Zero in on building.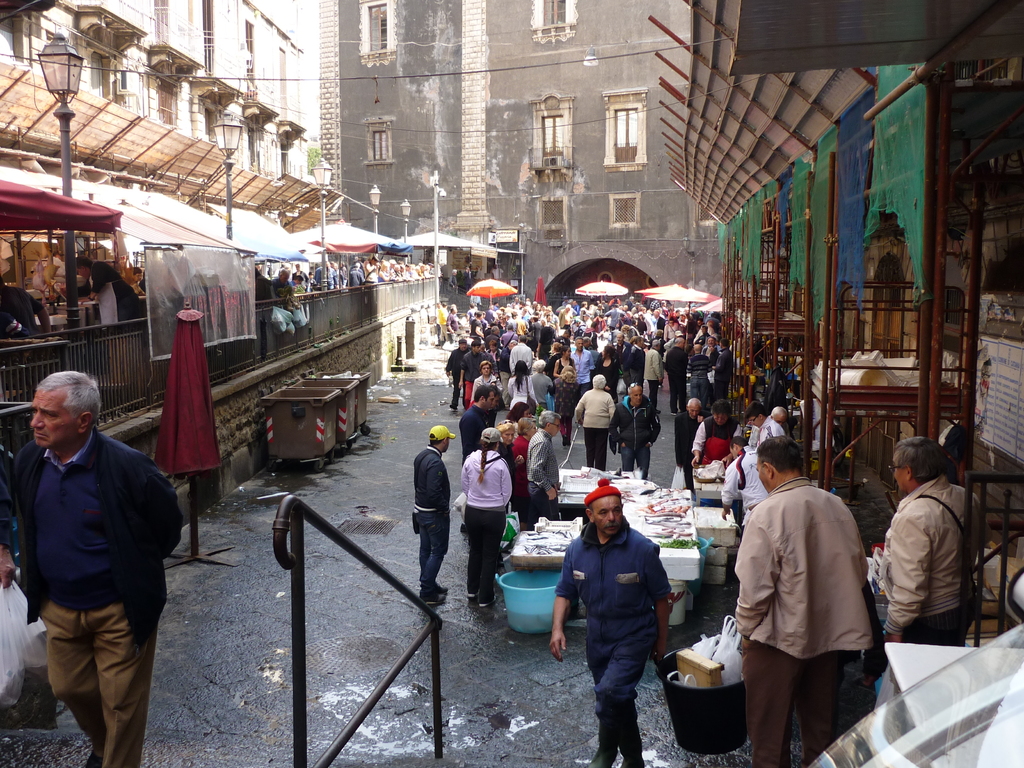
Zeroed in: x1=0 y1=0 x2=344 y2=311.
